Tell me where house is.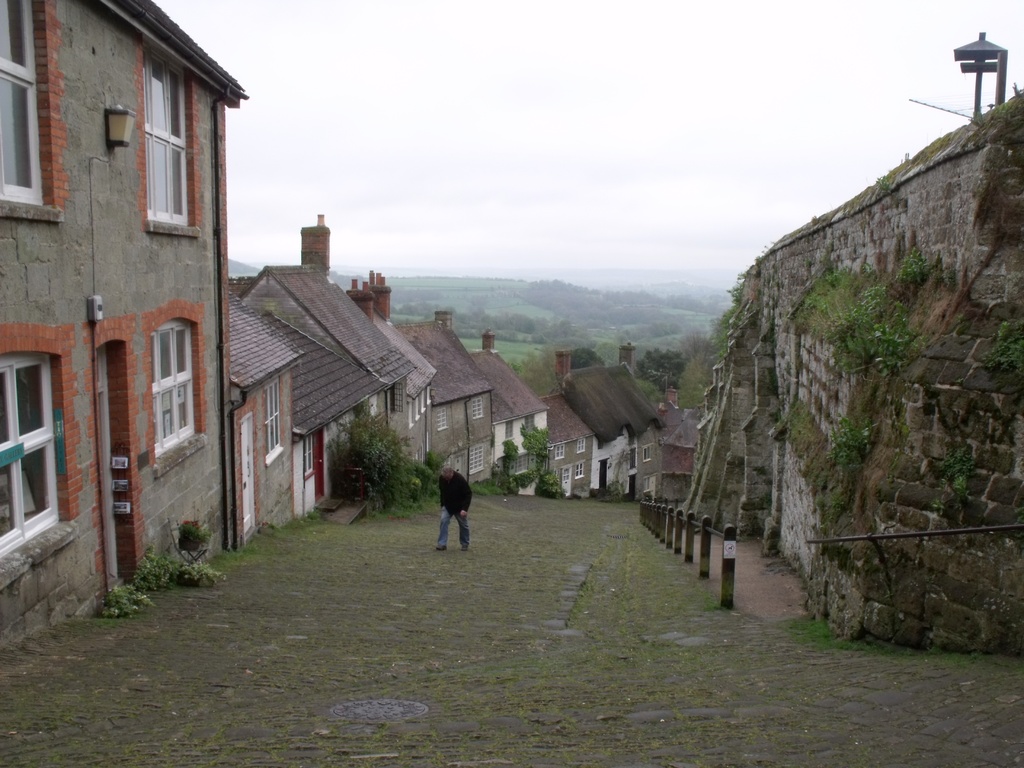
house is at <bbox>467, 319, 548, 495</bbox>.
